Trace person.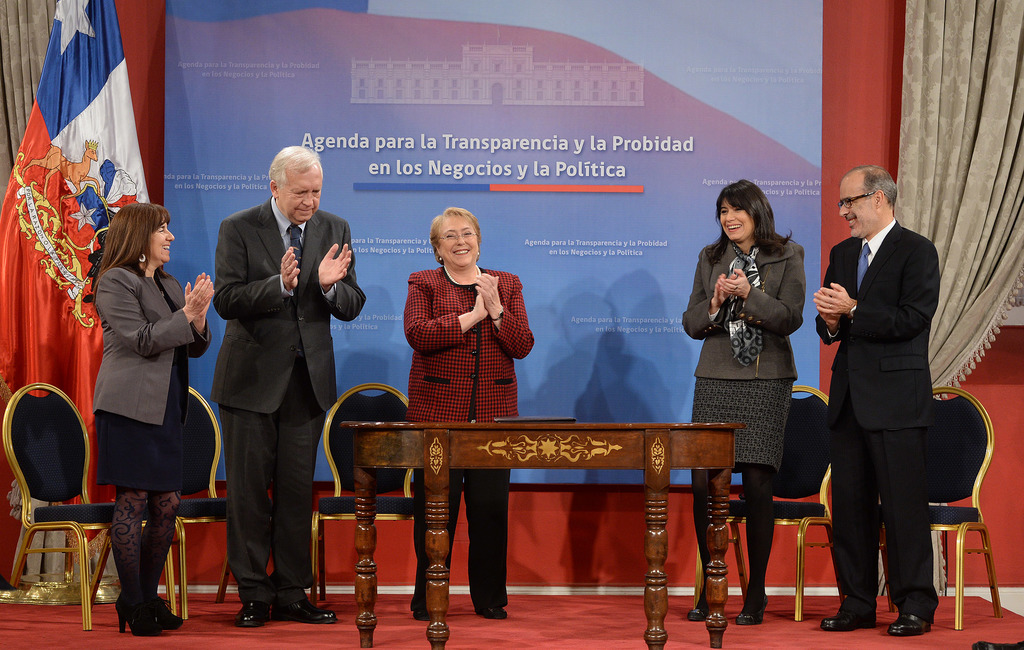
Traced to <bbox>679, 175, 809, 623</bbox>.
